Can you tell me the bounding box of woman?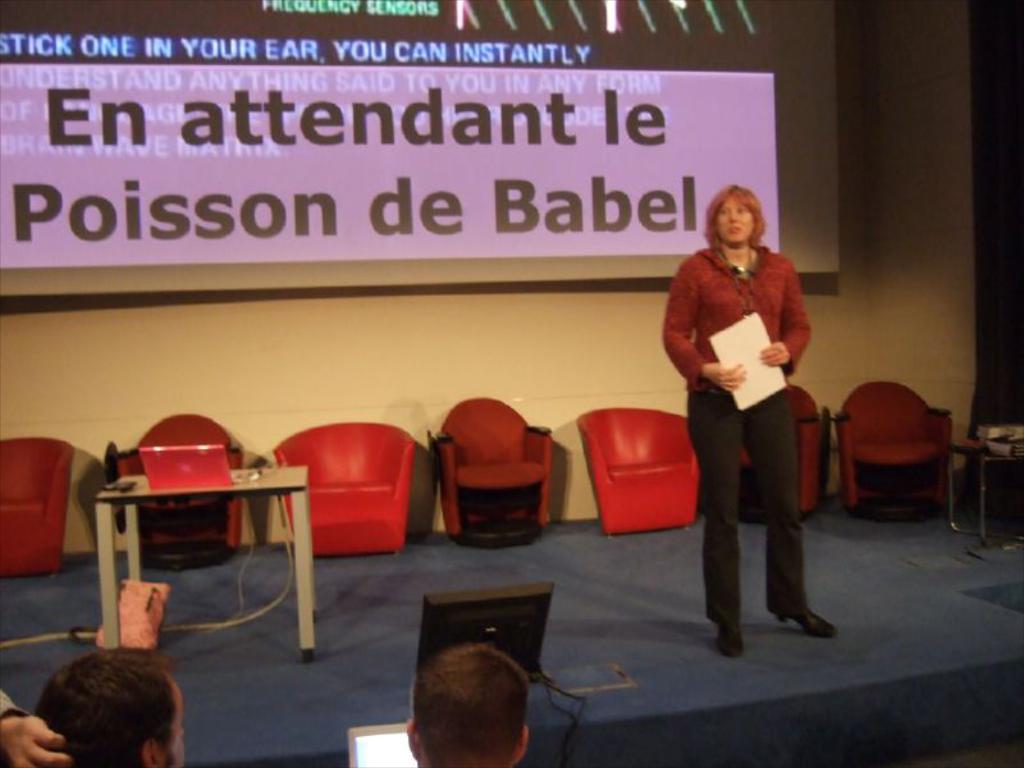
{"x1": 678, "y1": 163, "x2": 819, "y2": 664}.
